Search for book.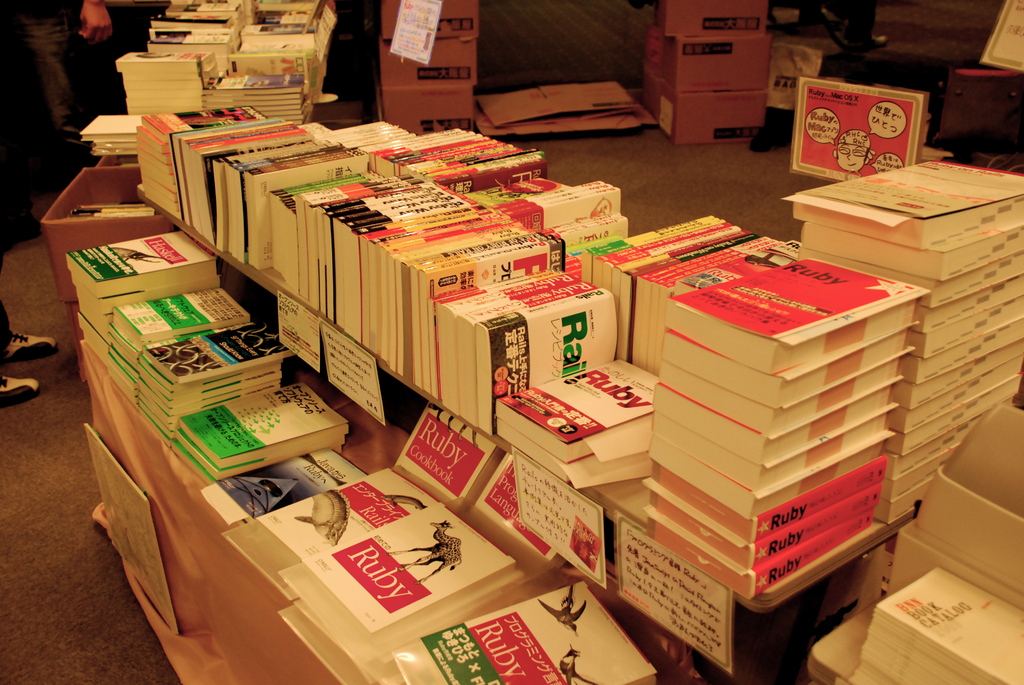
Found at bbox=(257, 485, 522, 645).
